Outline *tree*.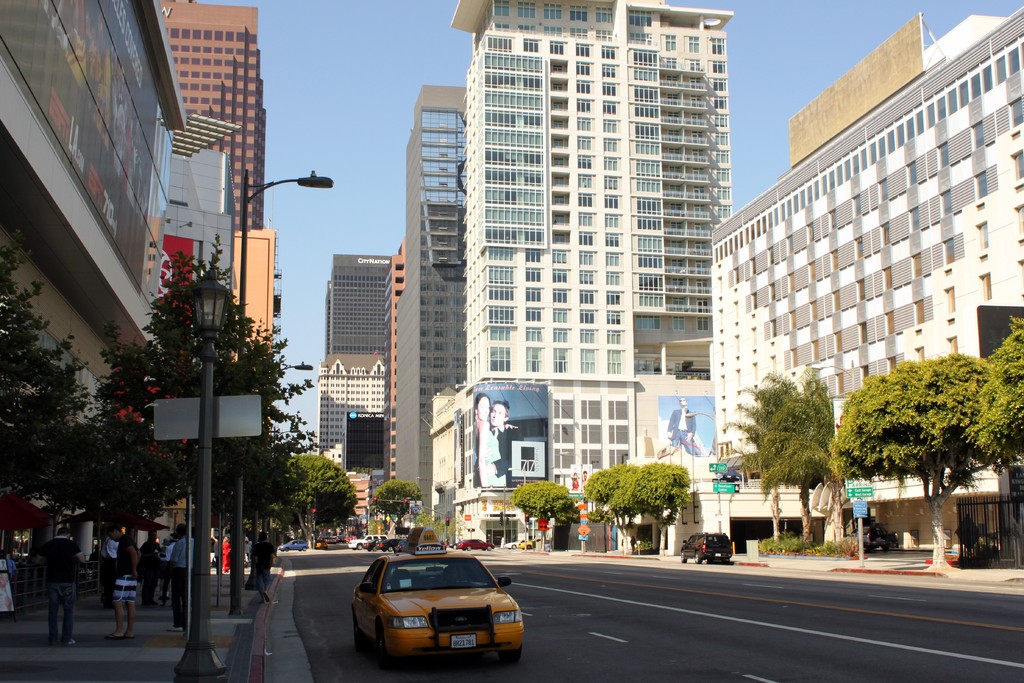
Outline: box(594, 463, 696, 552).
